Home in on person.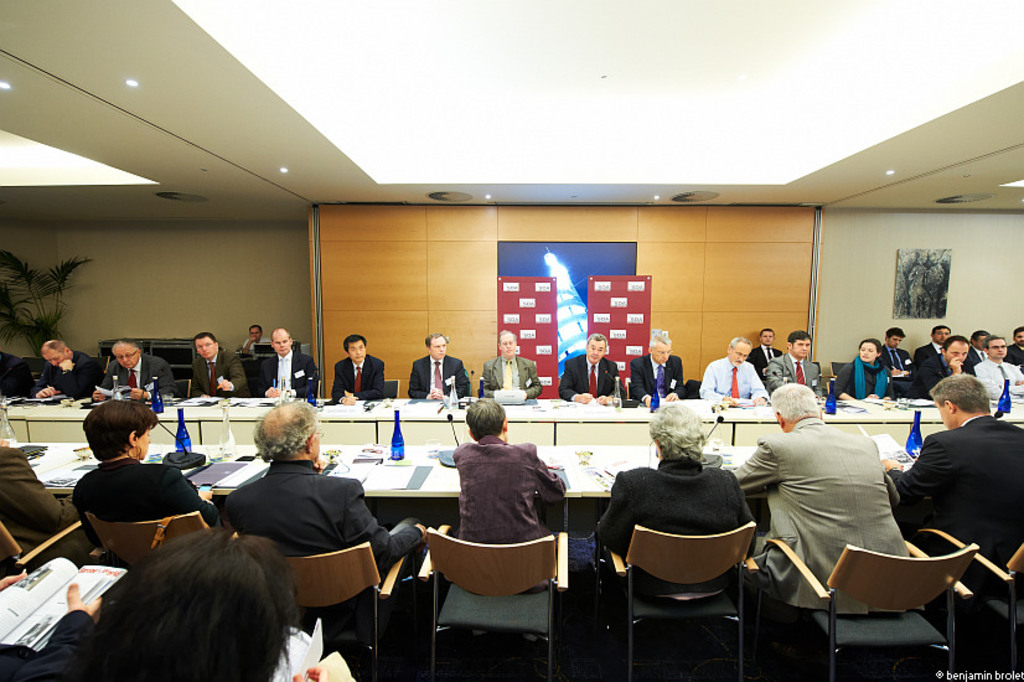
Homed in at box(586, 408, 760, 608).
